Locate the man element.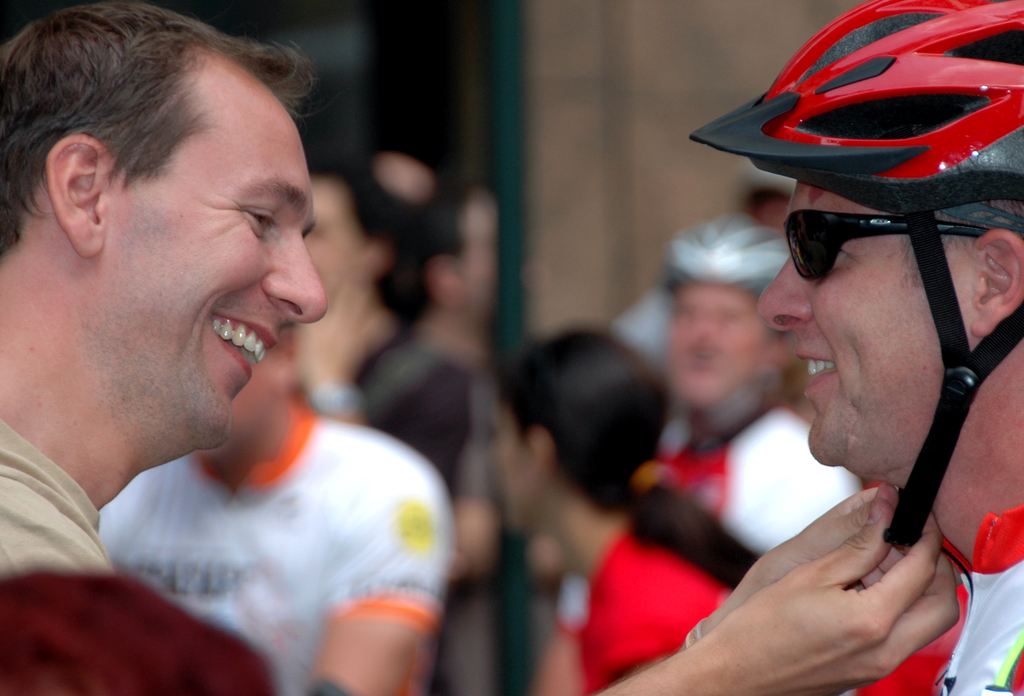
Element bbox: <bbox>85, 300, 450, 695</bbox>.
